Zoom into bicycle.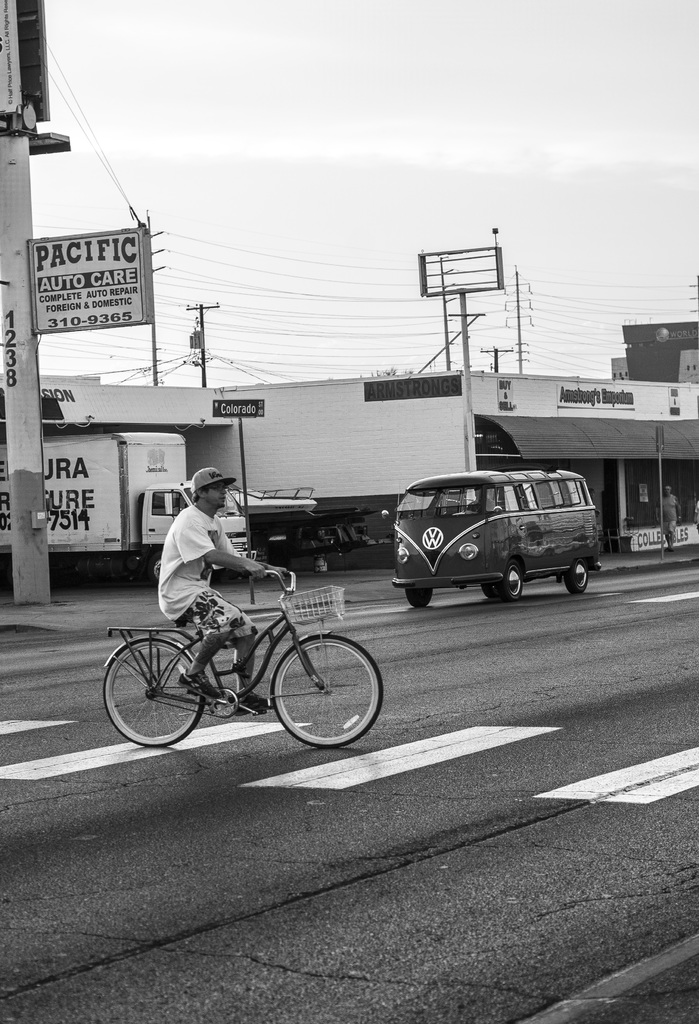
Zoom target: <bbox>101, 557, 410, 749</bbox>.
